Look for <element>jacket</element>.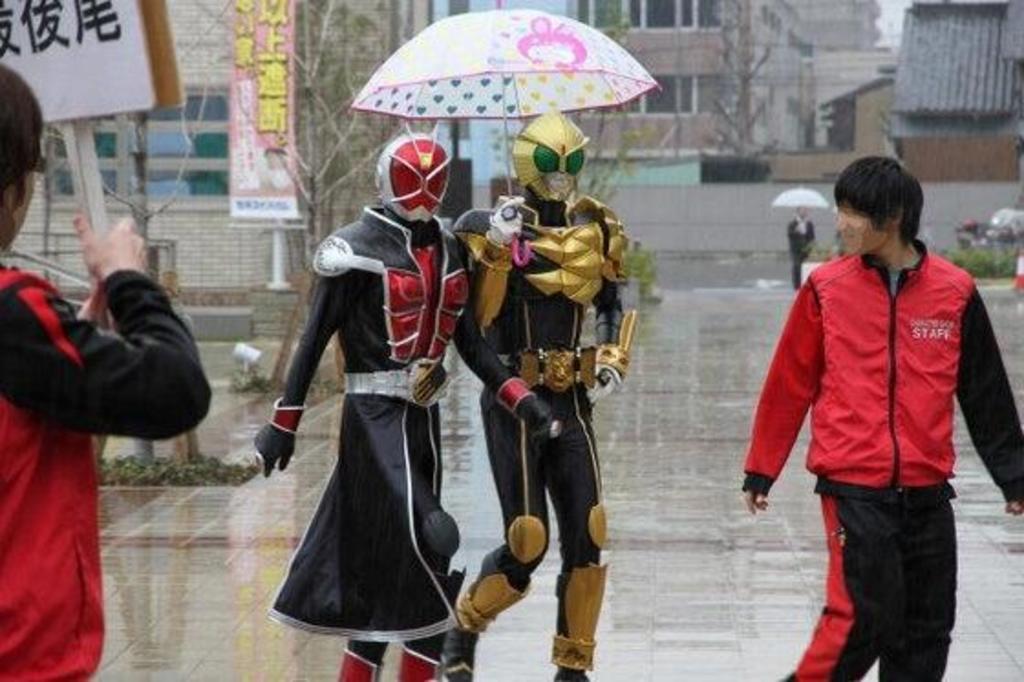
Found: 2 265 212 680.
